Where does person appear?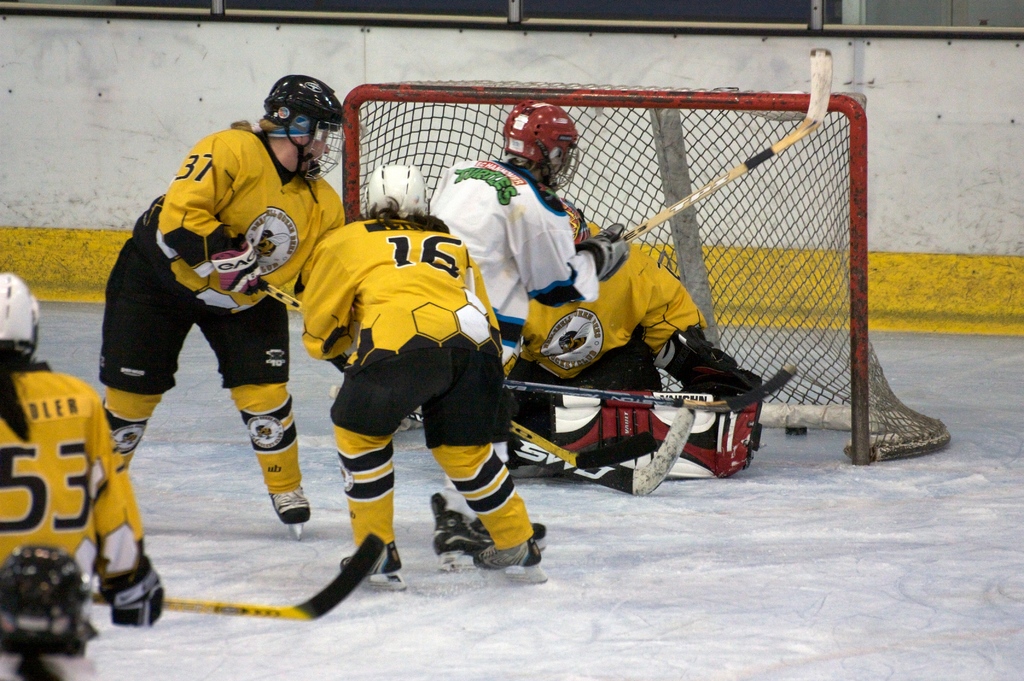
Appears at 87, 69, 355, 546.
